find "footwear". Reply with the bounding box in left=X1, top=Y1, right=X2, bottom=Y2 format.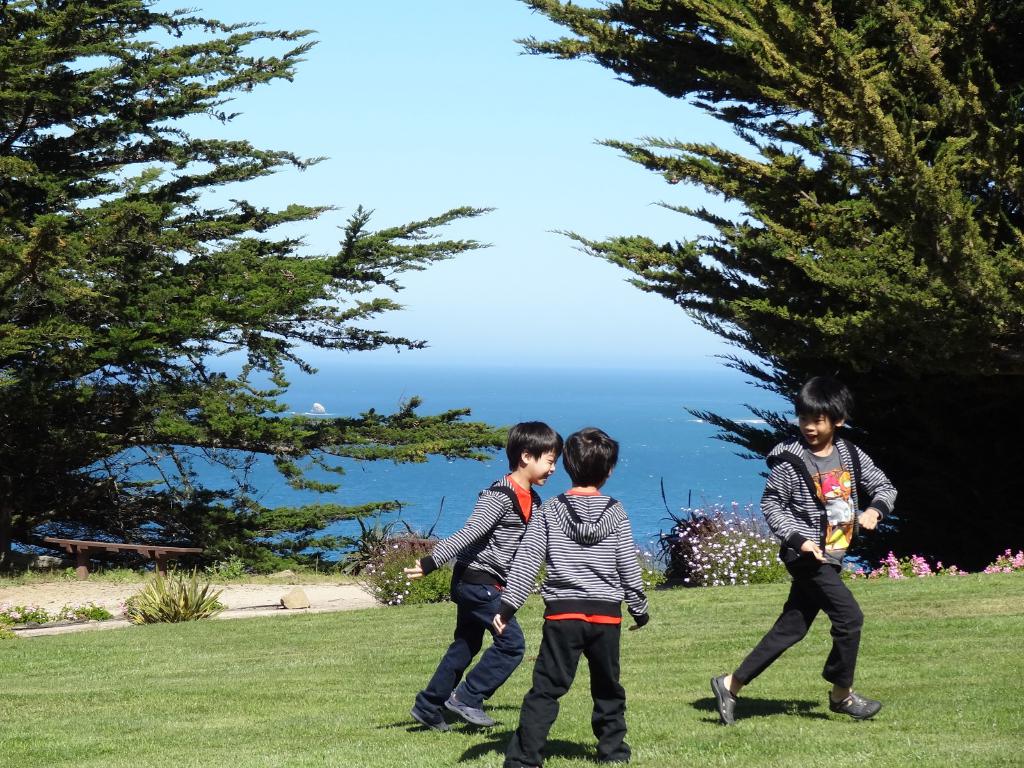
left=707, top=667, right=740, bottom=724.
